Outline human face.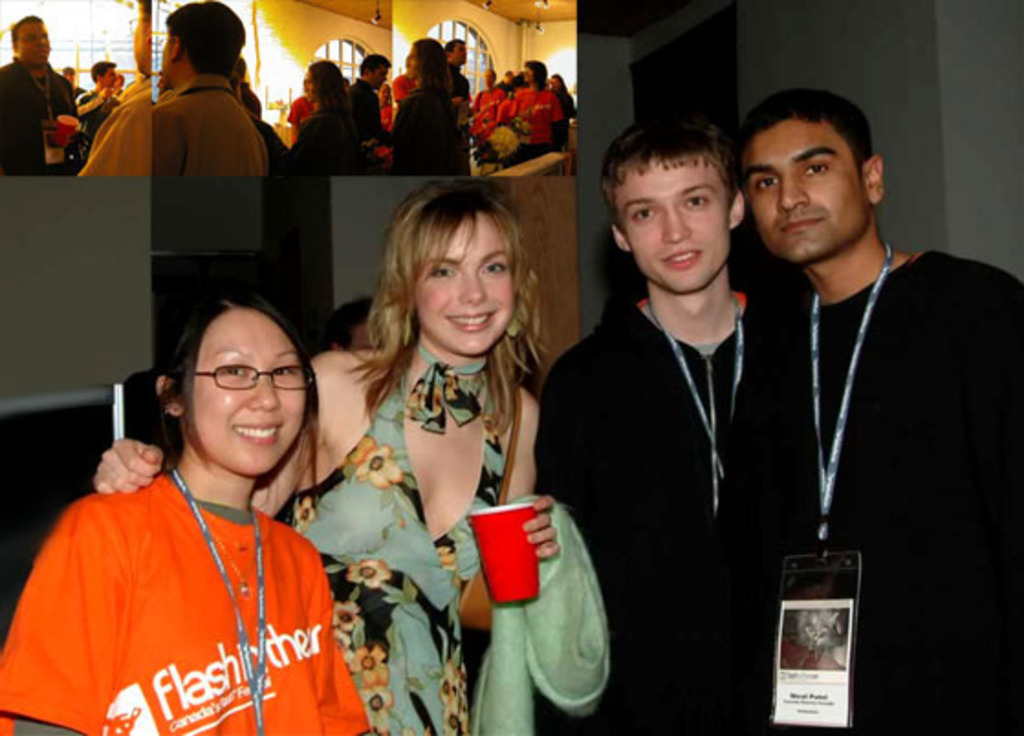
Outline: bbox=[449, 40, 471, 64].
